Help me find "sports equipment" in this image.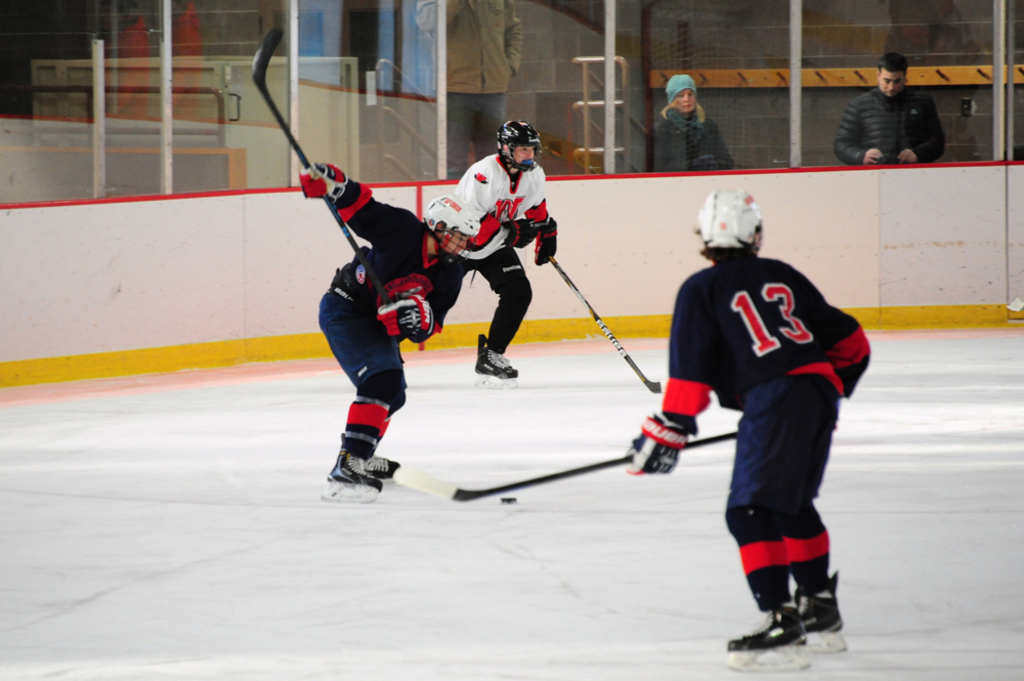
Found it: [319, 443, 385, 506].
